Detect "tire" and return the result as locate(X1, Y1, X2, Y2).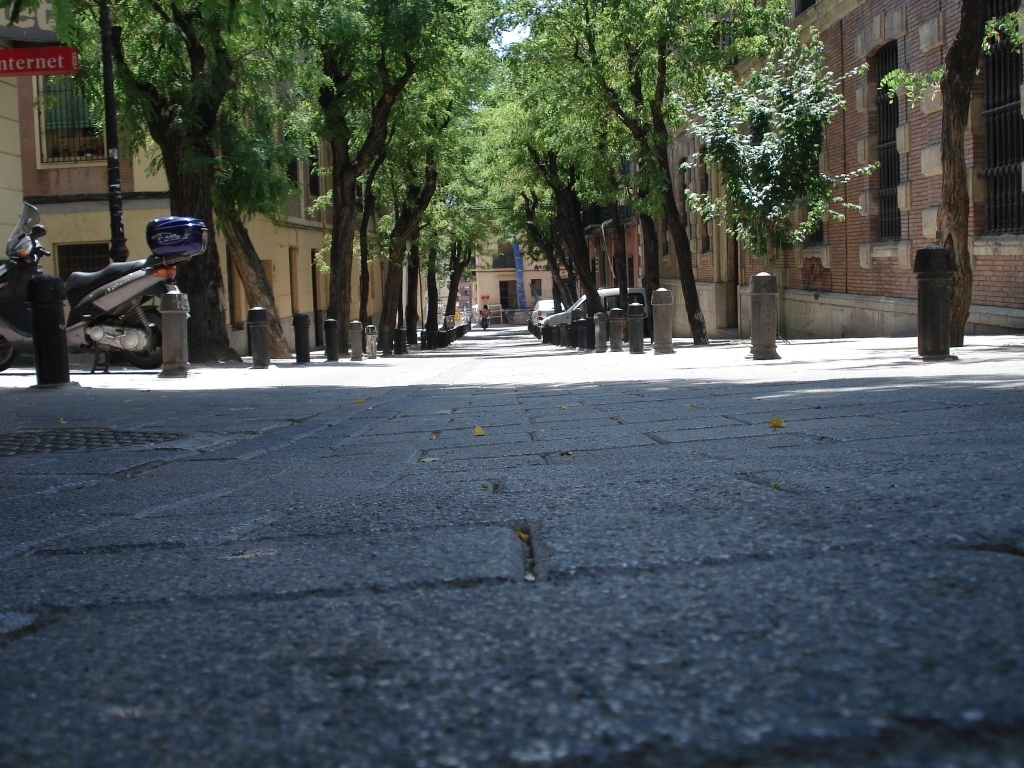
locate(117, 308, 163, 365).
